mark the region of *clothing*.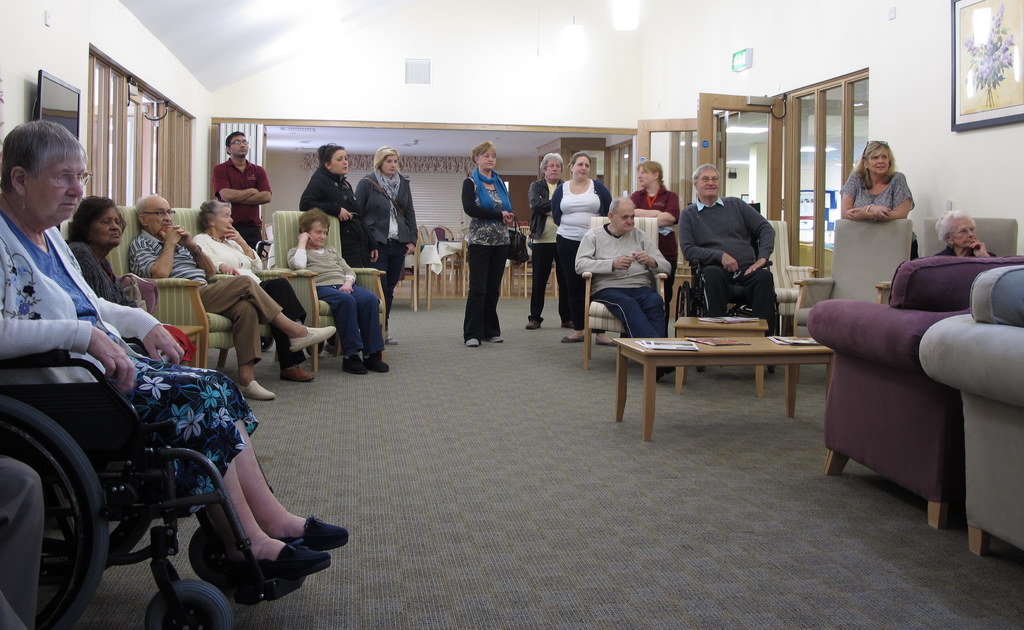
Region: x1=355, y1=175, x2=418, y2=294.
